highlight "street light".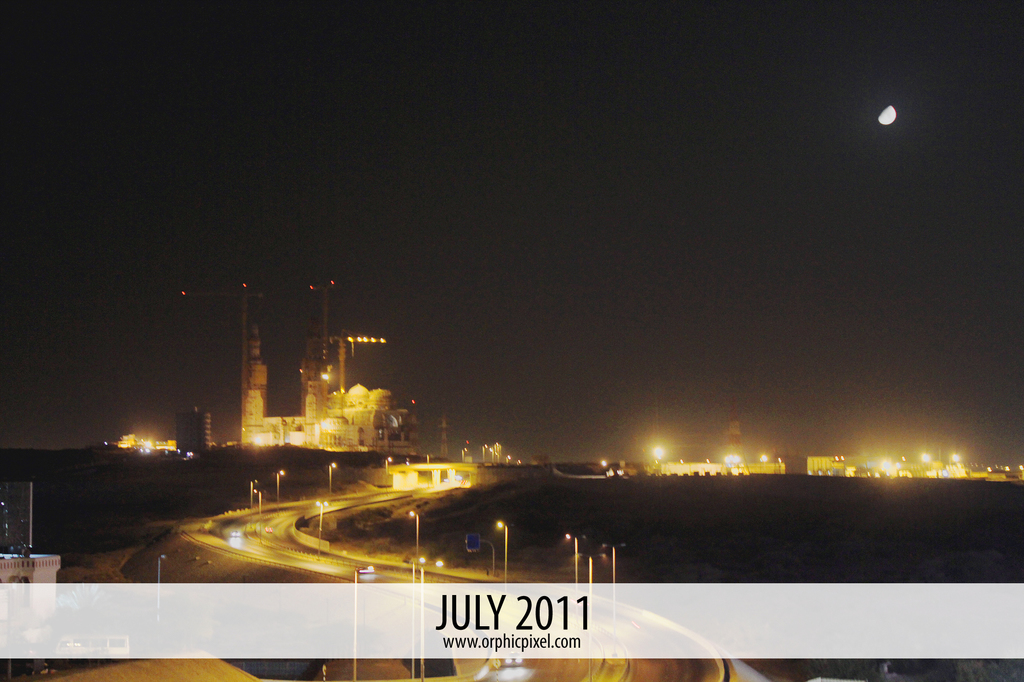
Highlighted region: rect(563, 532, 583, 626).
